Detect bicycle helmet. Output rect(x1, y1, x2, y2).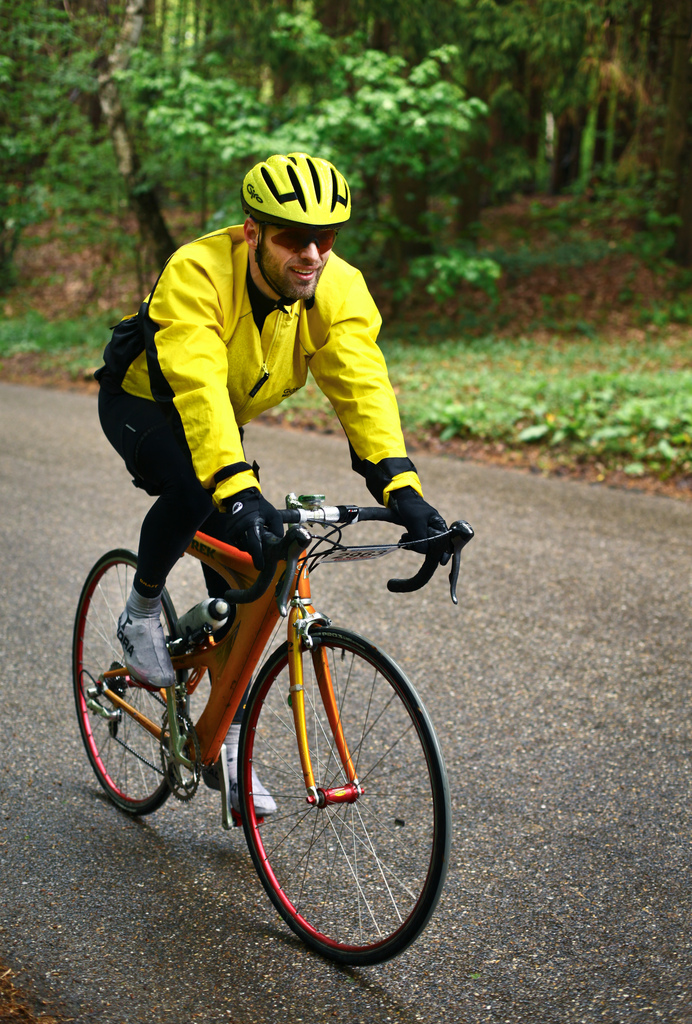
rect(237, 150, 357, 232).
